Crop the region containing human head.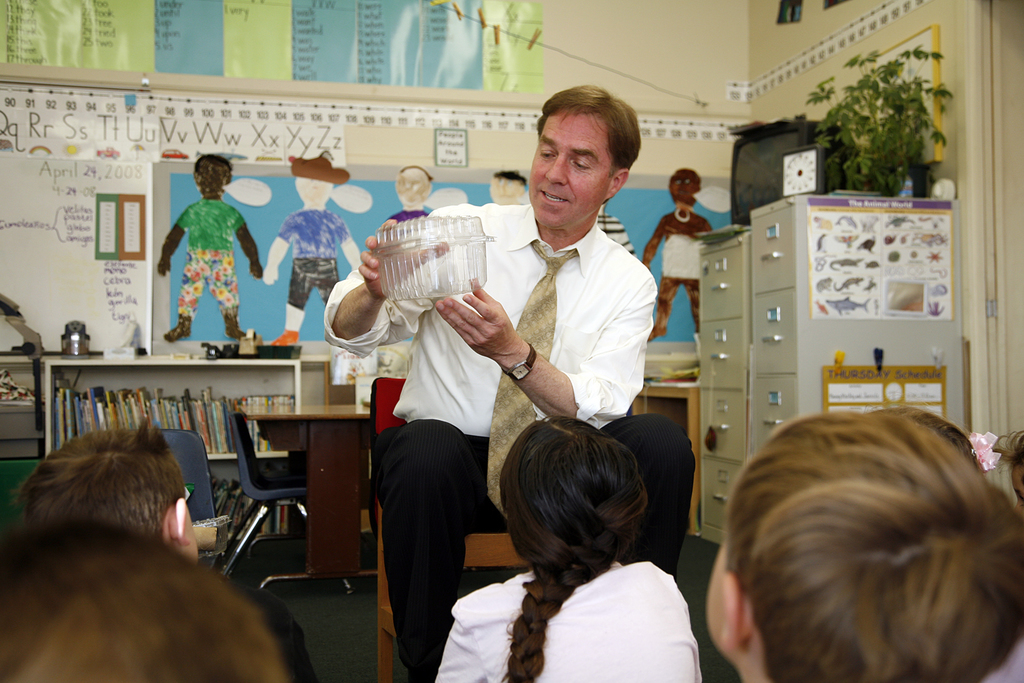
Crop region: l=16, t=417, r=199, b=565.
